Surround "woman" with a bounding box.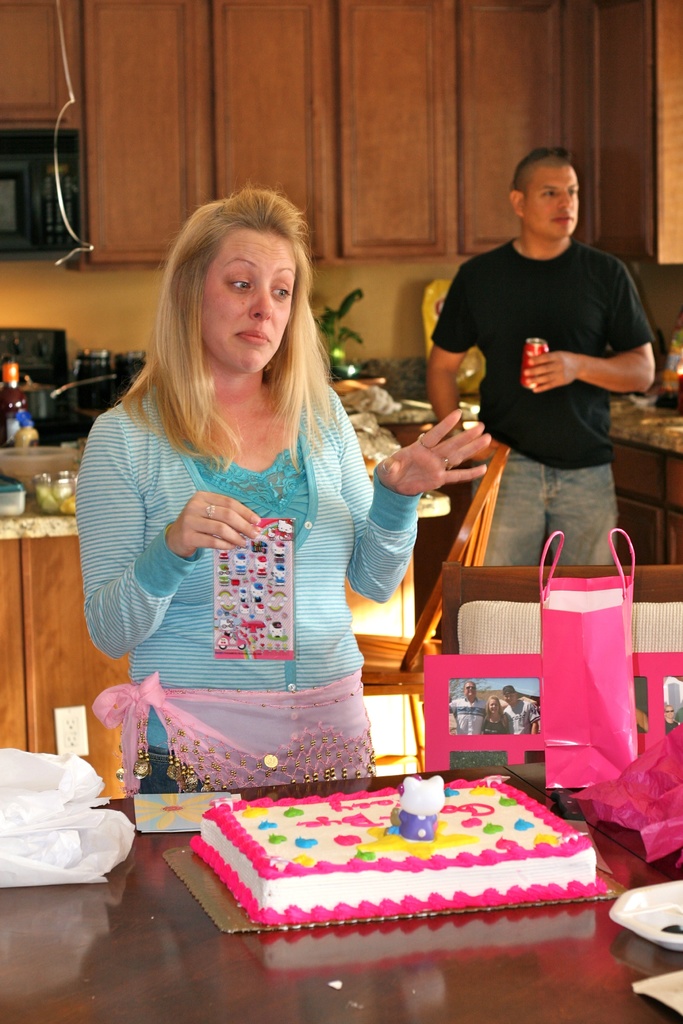
85 192 431 829.
